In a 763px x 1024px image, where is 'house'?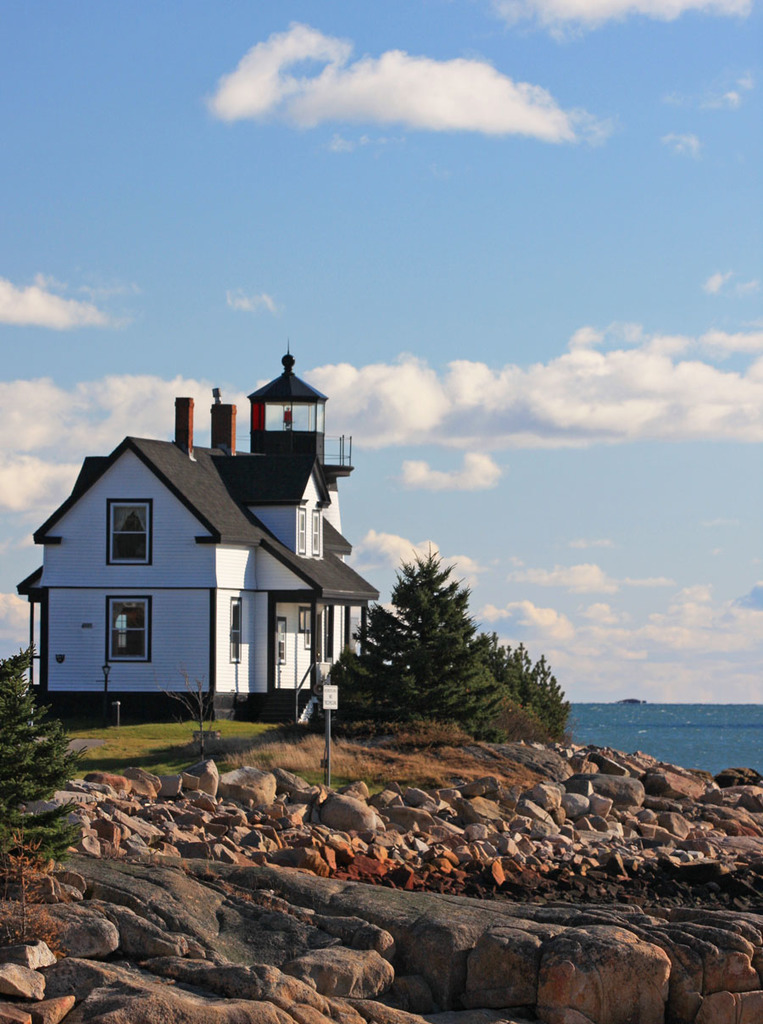
box(31, 363, 376, 745).
